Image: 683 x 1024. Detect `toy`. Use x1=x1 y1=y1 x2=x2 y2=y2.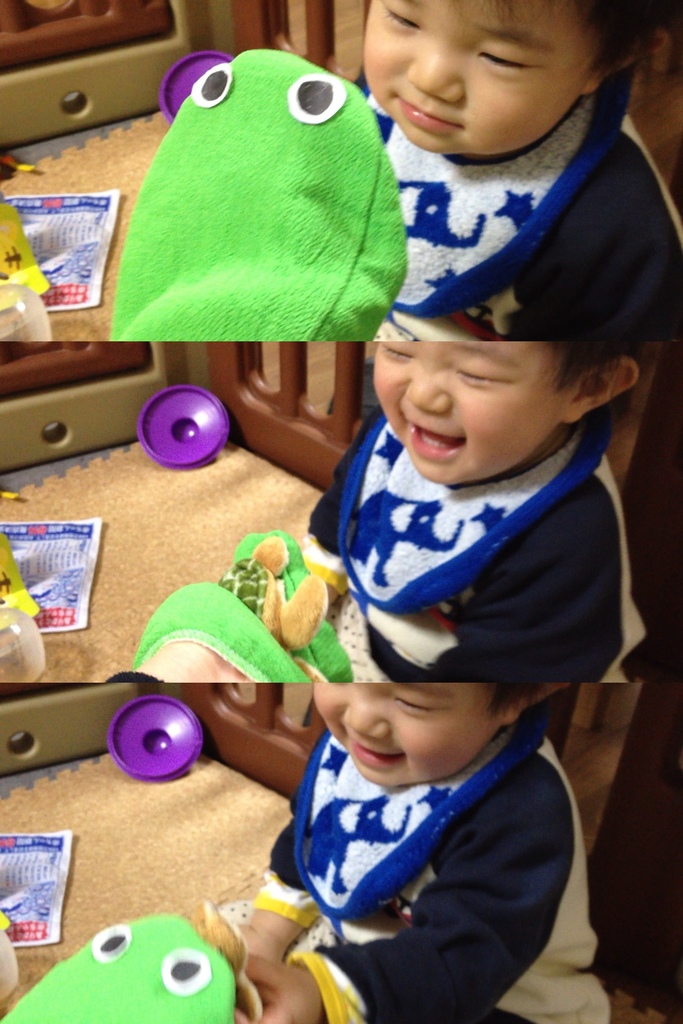
x1=0 y1=915 x2=249 y2=1021.
